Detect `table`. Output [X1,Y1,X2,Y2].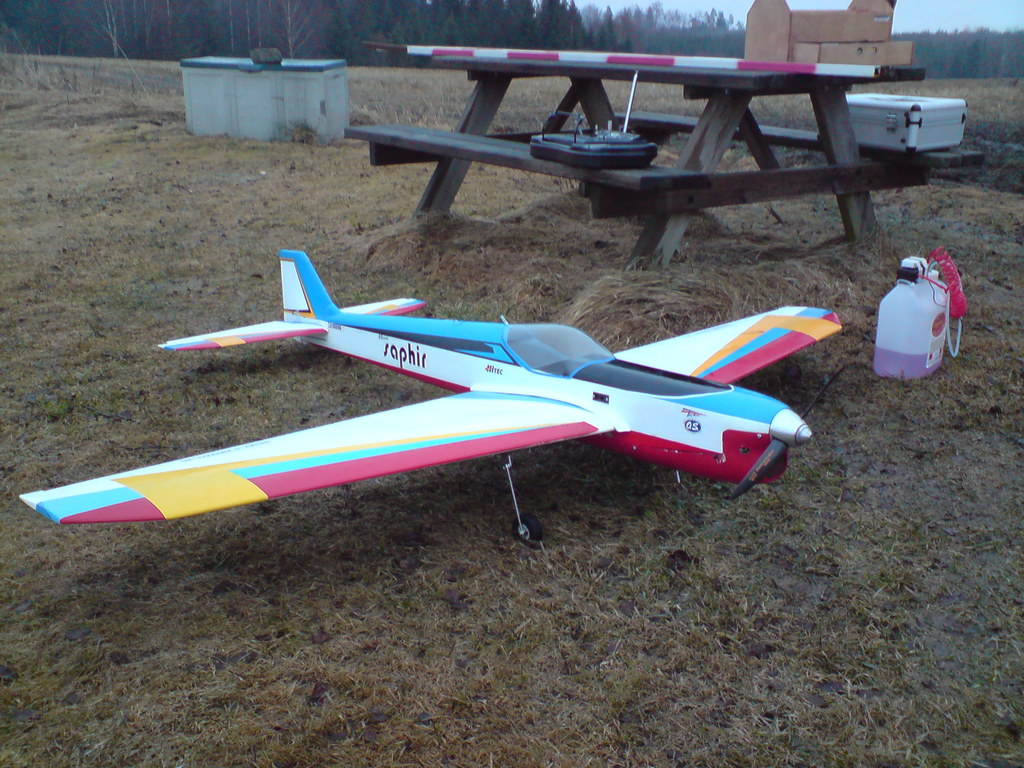
[239,53,972,253].
